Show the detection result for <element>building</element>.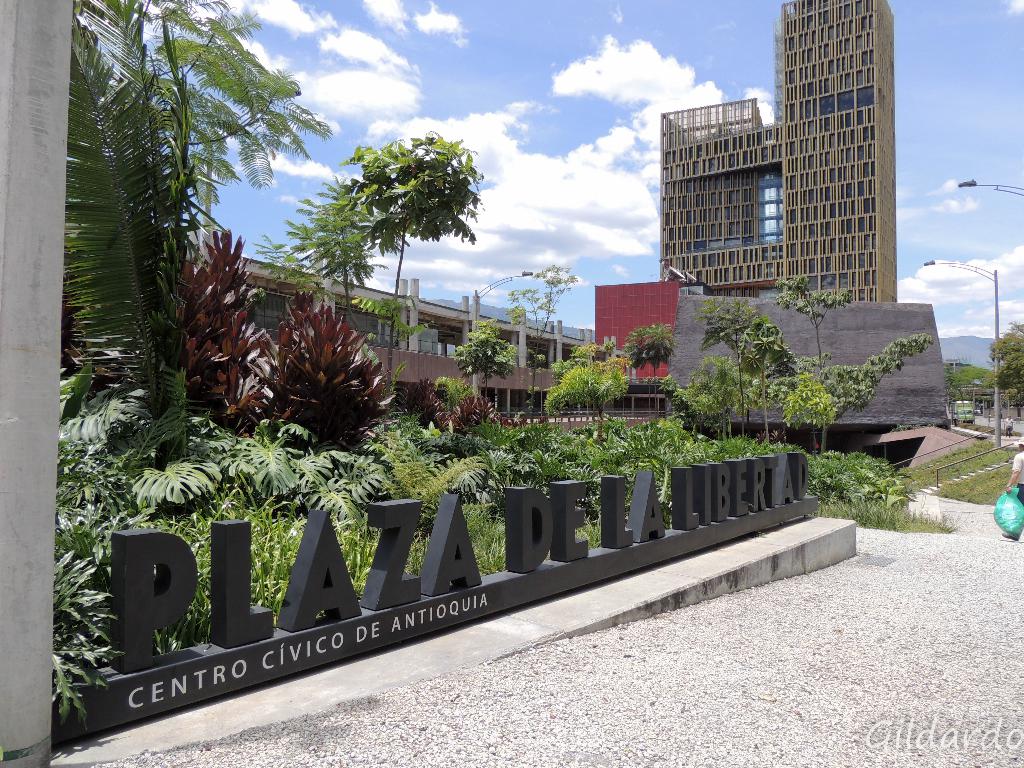
box=[184, 250, 593, 373].
